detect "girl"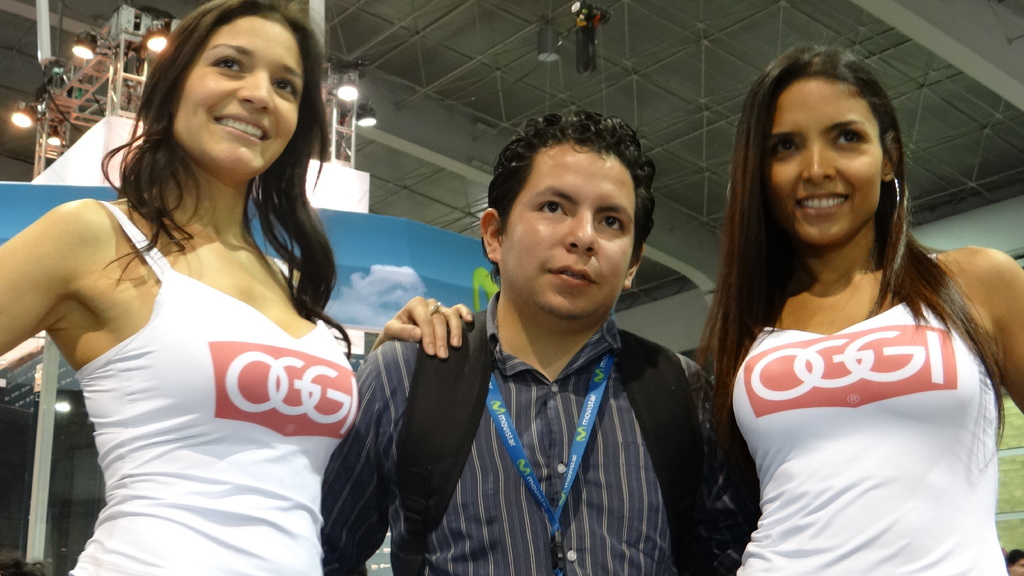
x1=696, y1=46, x2=1023, y2=575
